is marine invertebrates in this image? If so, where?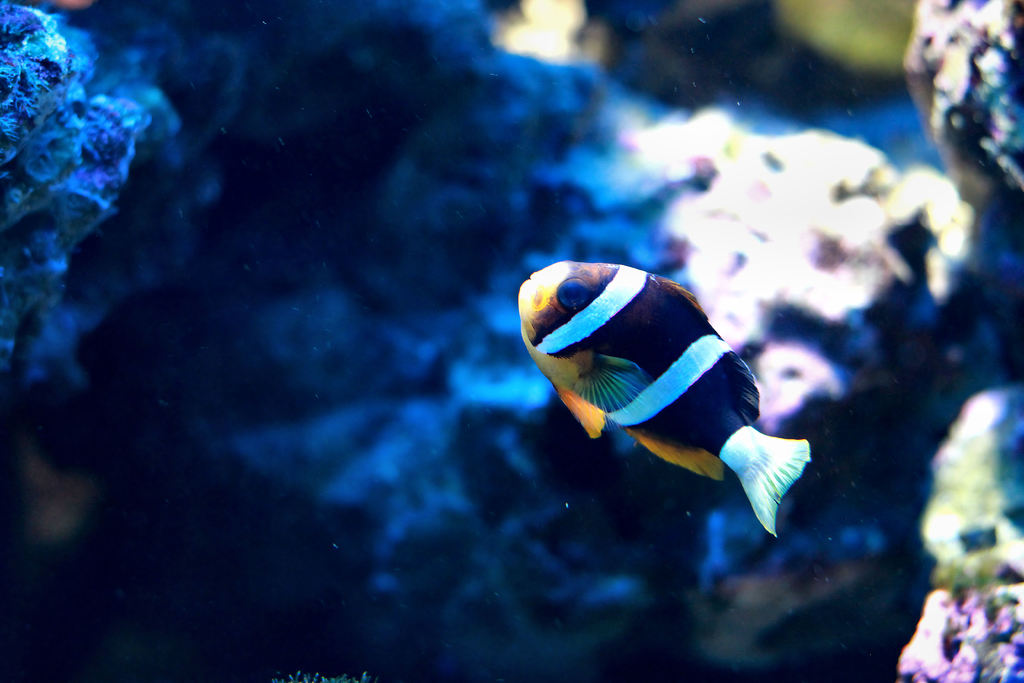
Yes, at <bbox>0, 0, 218, 452</bbox>.
